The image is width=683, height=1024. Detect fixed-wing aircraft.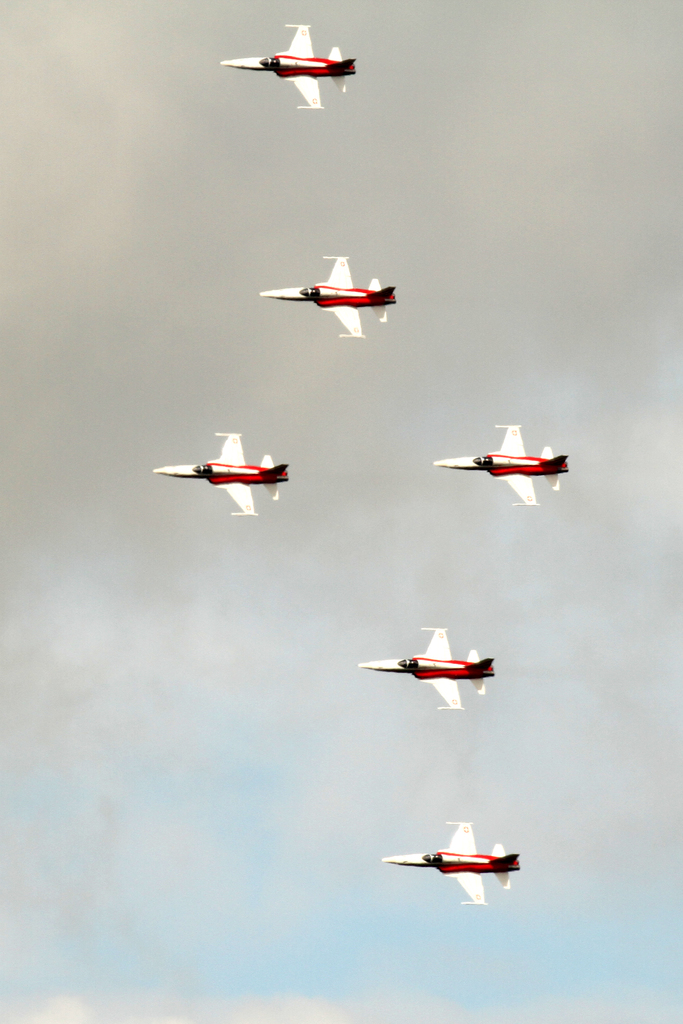
Detection: [x1=354, y1=623, x2=500, y2=712].
